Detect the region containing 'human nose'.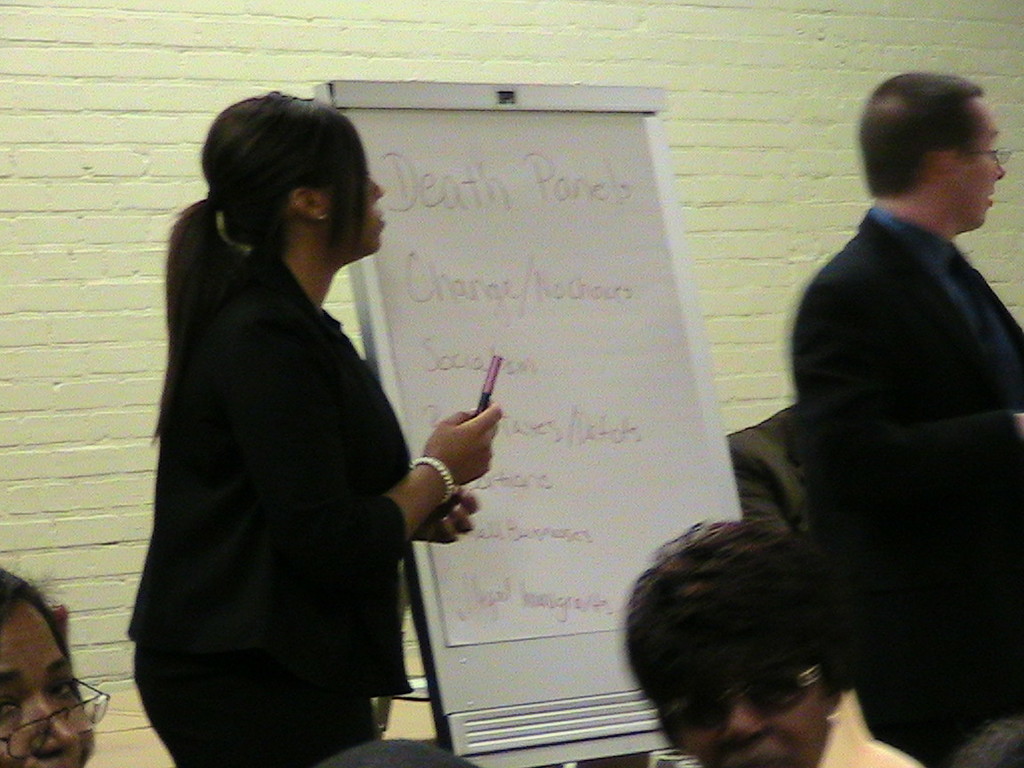
996:153:1004:176.
